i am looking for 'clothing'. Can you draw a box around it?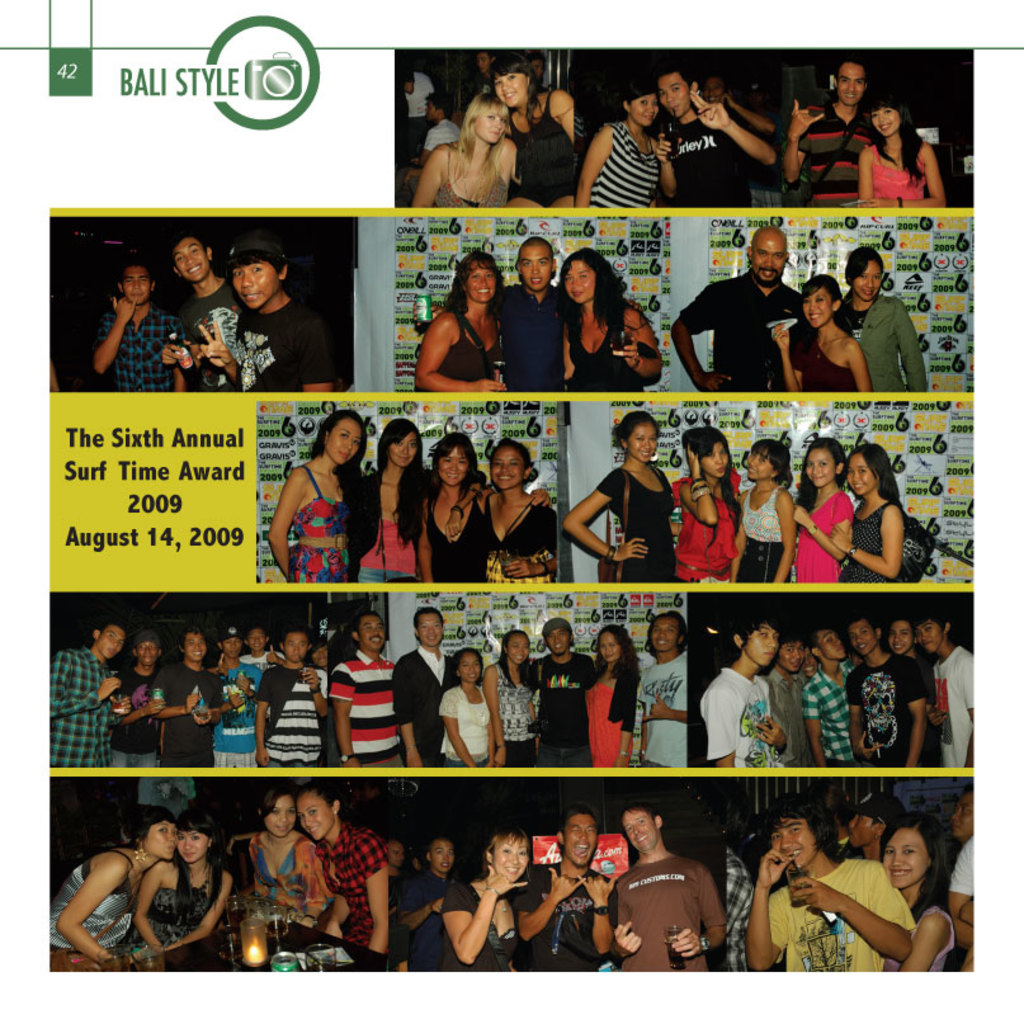
Sure, the bounding box is BBox(846, 650, 929, 771).
